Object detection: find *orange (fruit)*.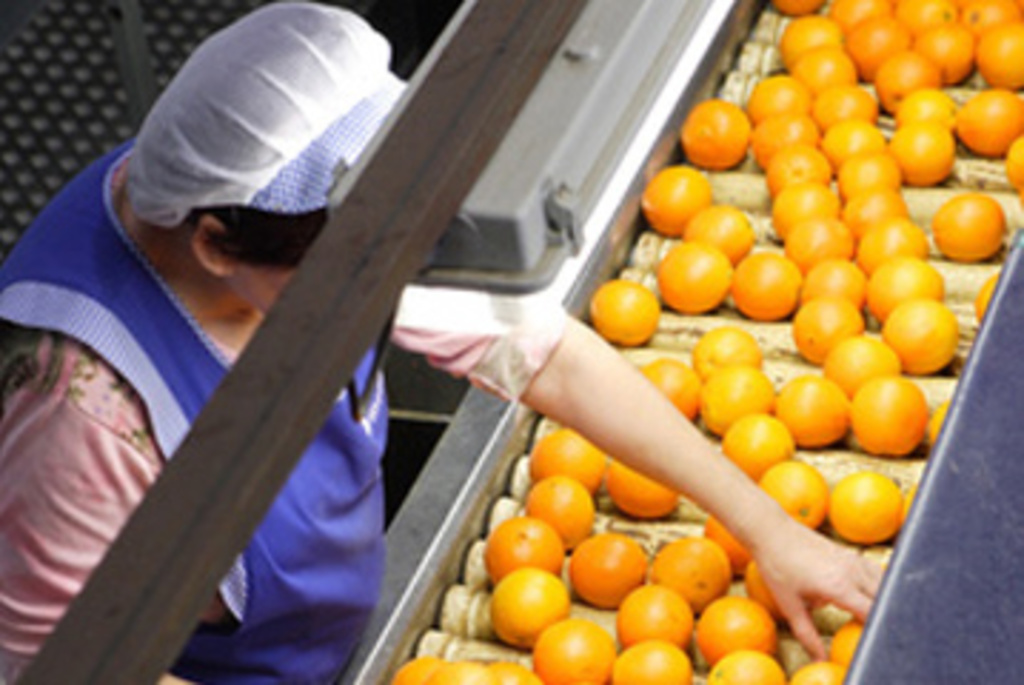
crop(870, 265, 938, 317).
